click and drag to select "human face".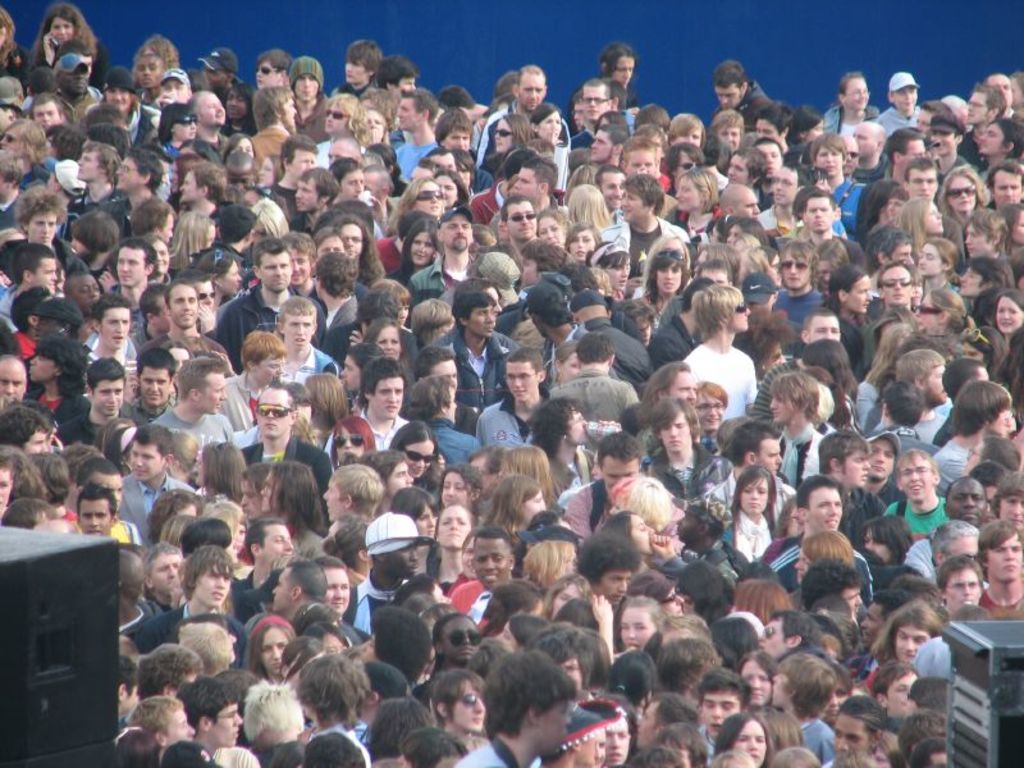
Selection: [602,452,639,492].
